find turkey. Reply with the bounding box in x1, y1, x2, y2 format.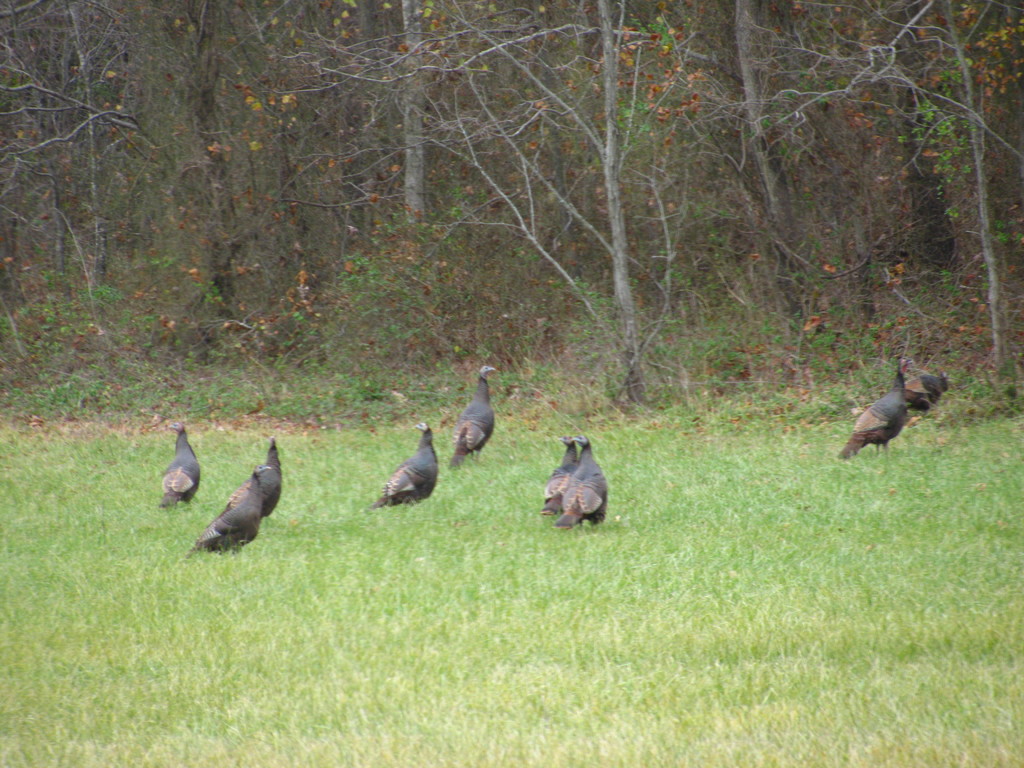
538, 429, 576, 515.
